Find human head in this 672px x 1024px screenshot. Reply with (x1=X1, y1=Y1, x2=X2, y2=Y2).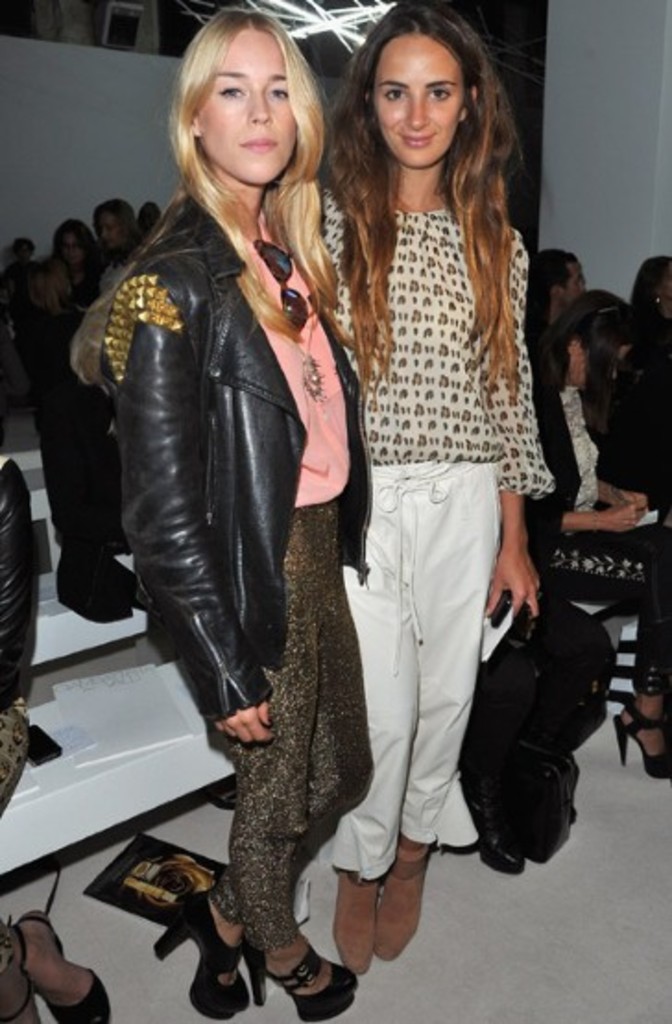
(x1=353, y1=4, x2=493, y2=162).
